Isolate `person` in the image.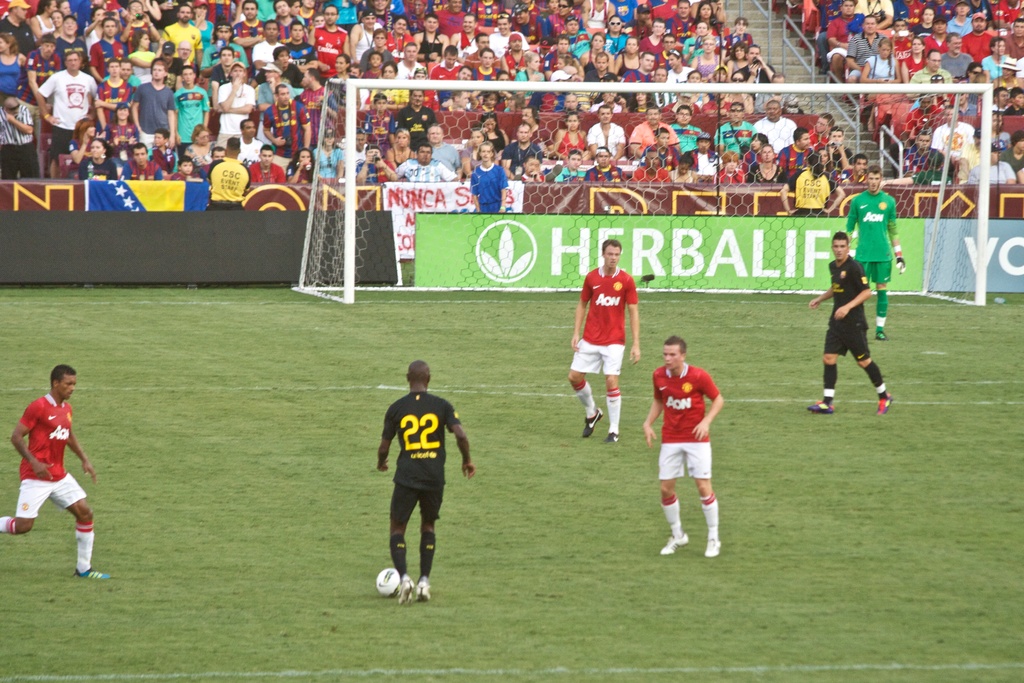
Isolated region: BBox(806, 231, 888, 415).
